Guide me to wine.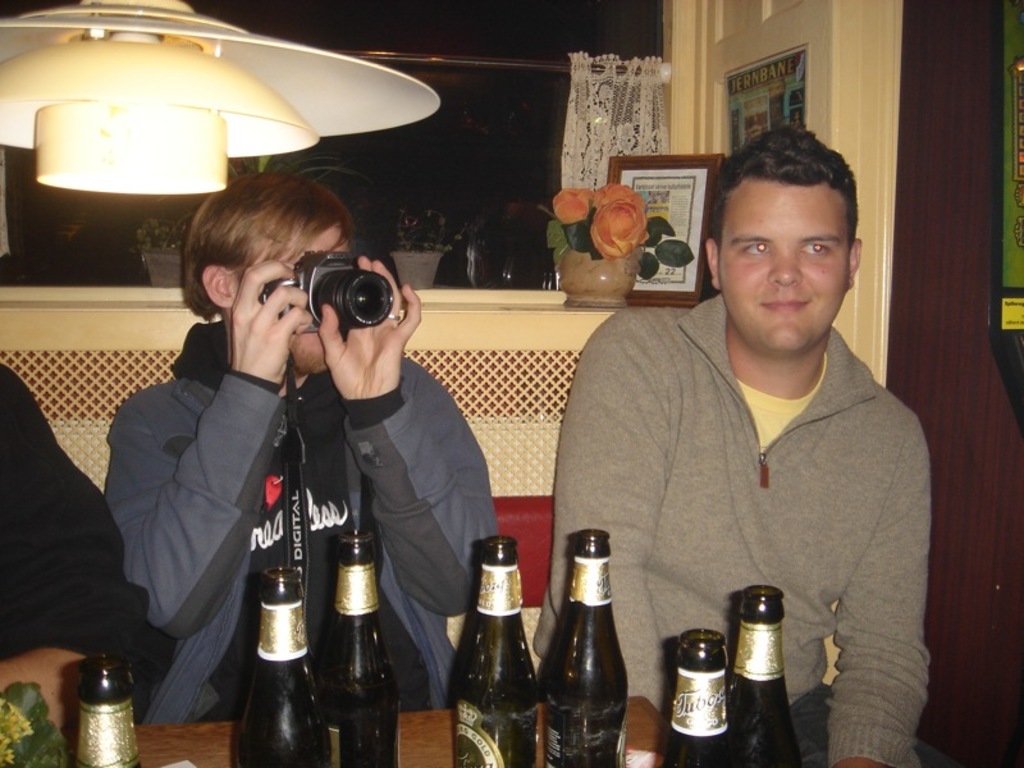
Guidance: [x1=73, y1=655, x2=137, y2=767].
